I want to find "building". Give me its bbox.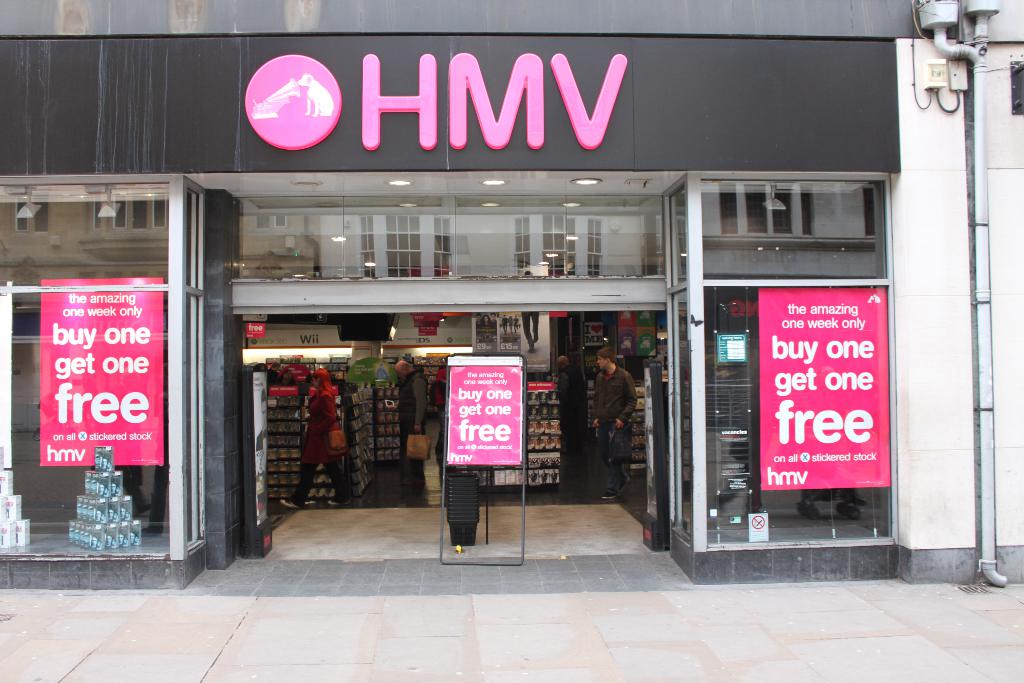
region(1, 0, 1023, 591).
